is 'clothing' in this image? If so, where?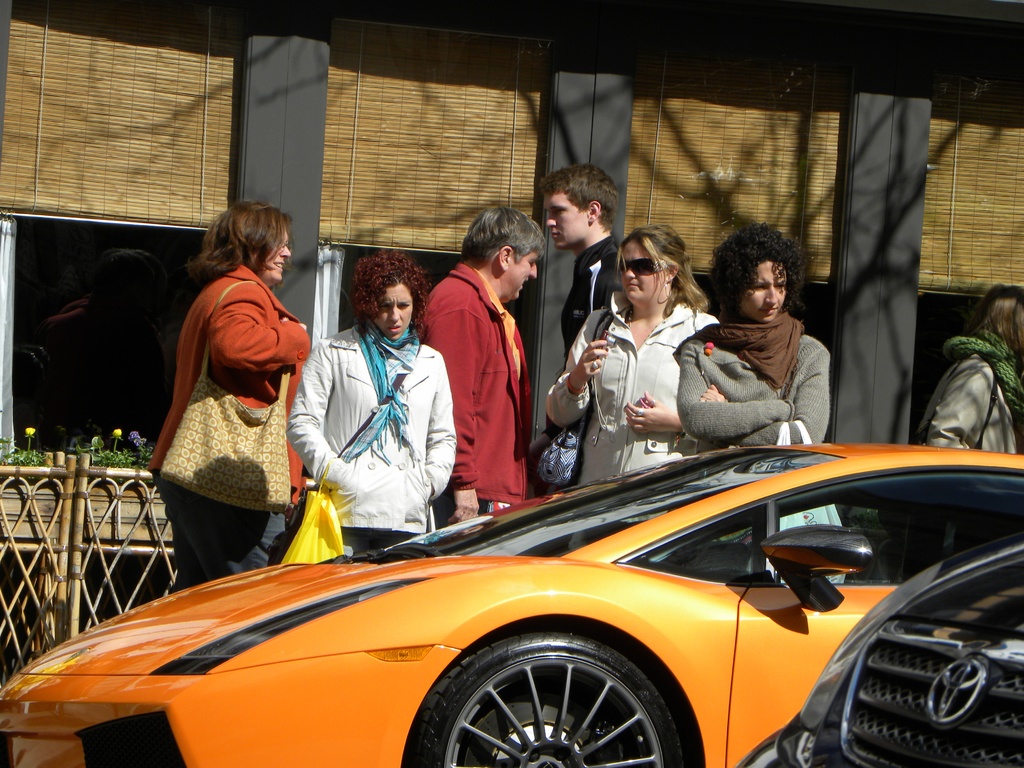
Yes, at bbox=(161, 244, 306, 541).
